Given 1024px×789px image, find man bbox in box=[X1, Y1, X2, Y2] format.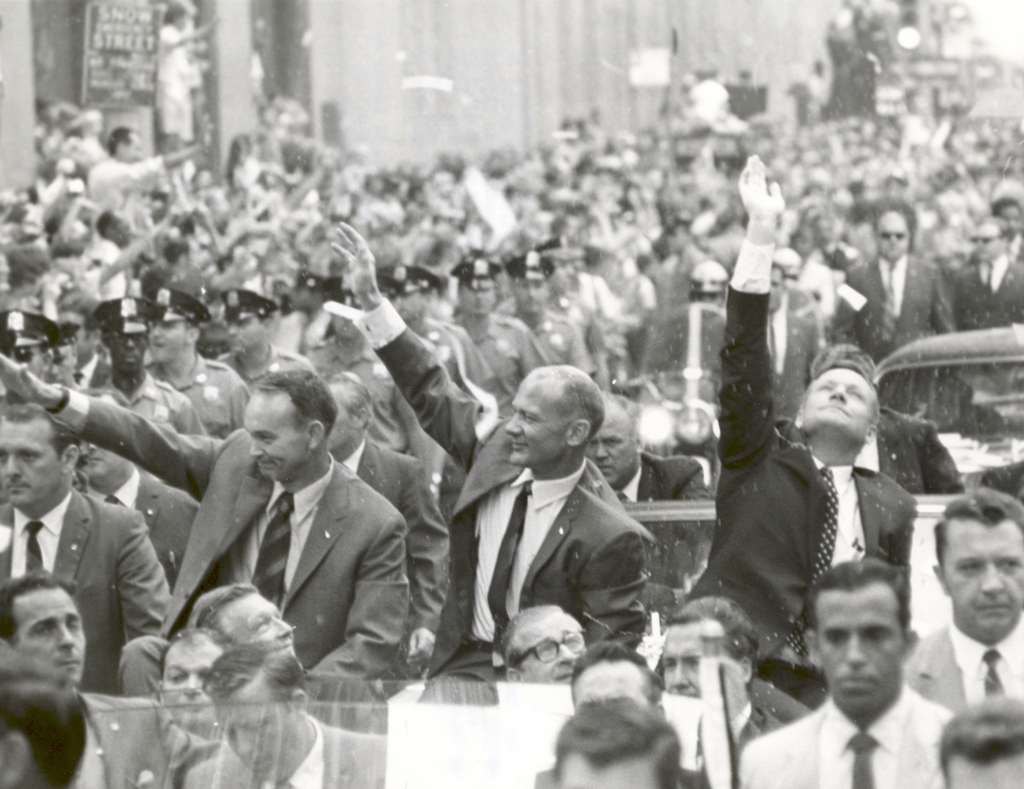
box=[762, 266, 815, 431].
